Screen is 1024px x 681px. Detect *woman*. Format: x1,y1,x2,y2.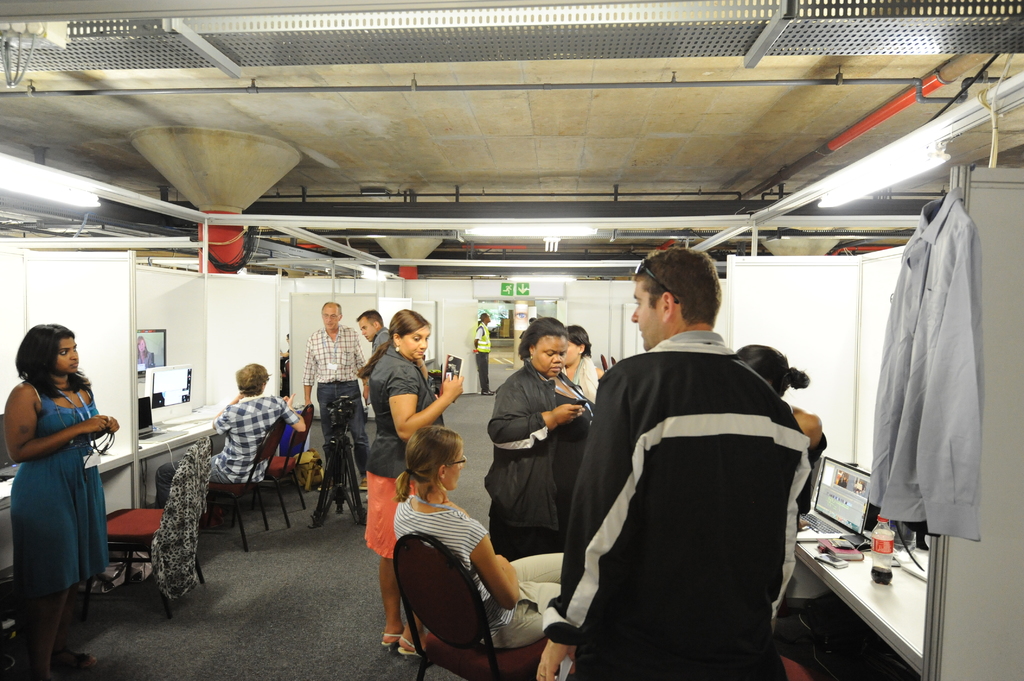
355,310,465,658.
